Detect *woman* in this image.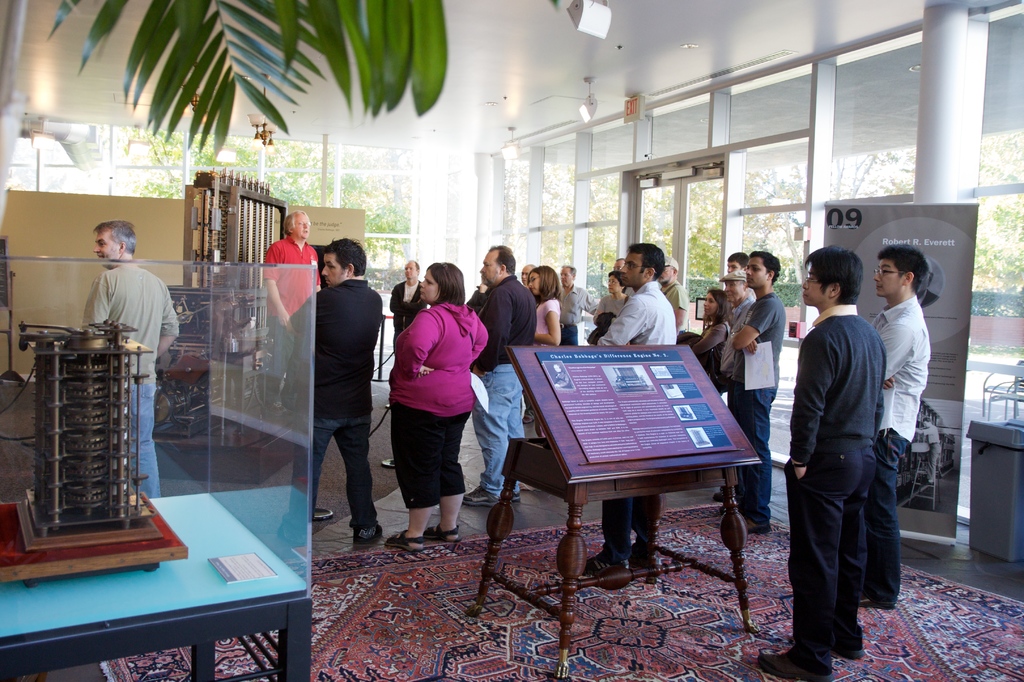
Detection: {"left": 388, "top": 270, "right": 492, "bottom": 554}.
